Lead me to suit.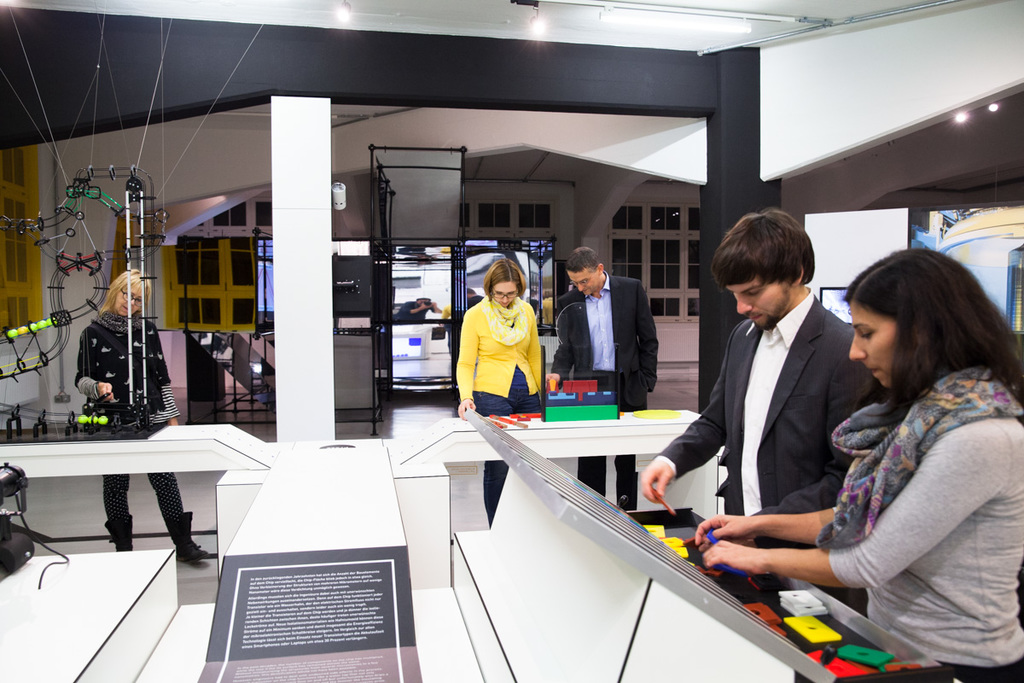
Lead to (x1=544, y1=271, x2=648, y2=511).
